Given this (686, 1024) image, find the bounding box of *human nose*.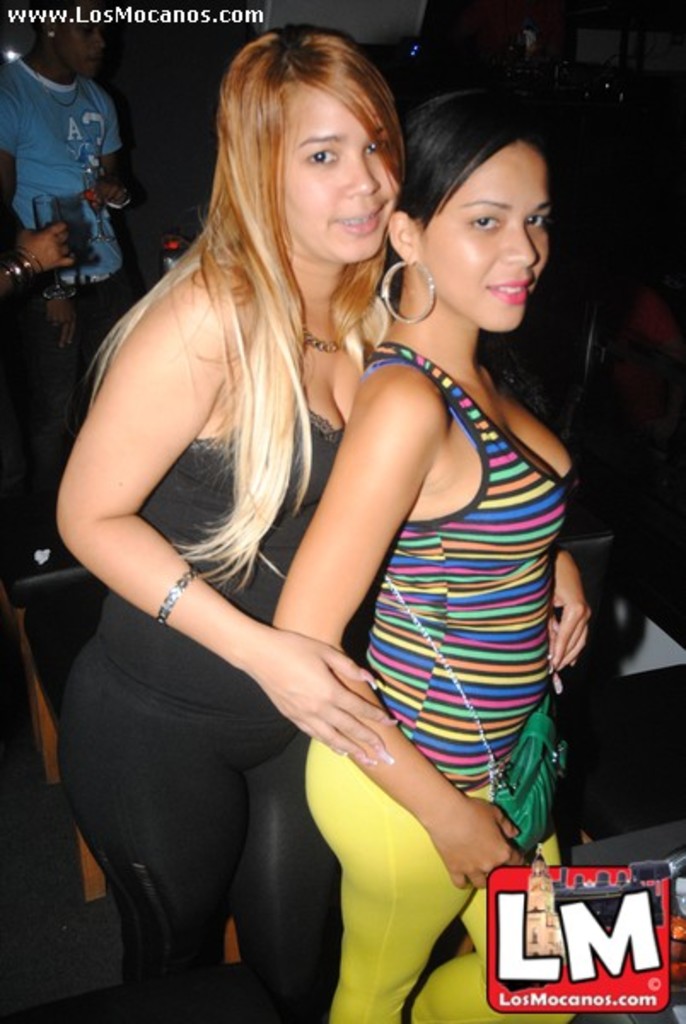
rect(350, 152, 379, 200).
